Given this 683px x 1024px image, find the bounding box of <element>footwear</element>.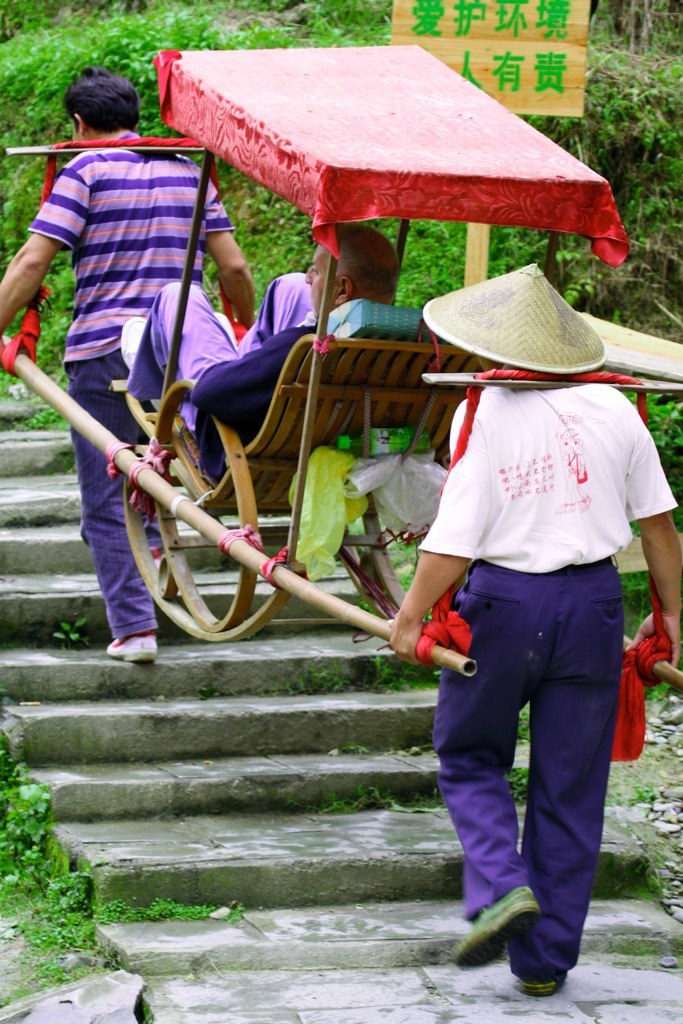
detection(147, 551, 170, 590).
